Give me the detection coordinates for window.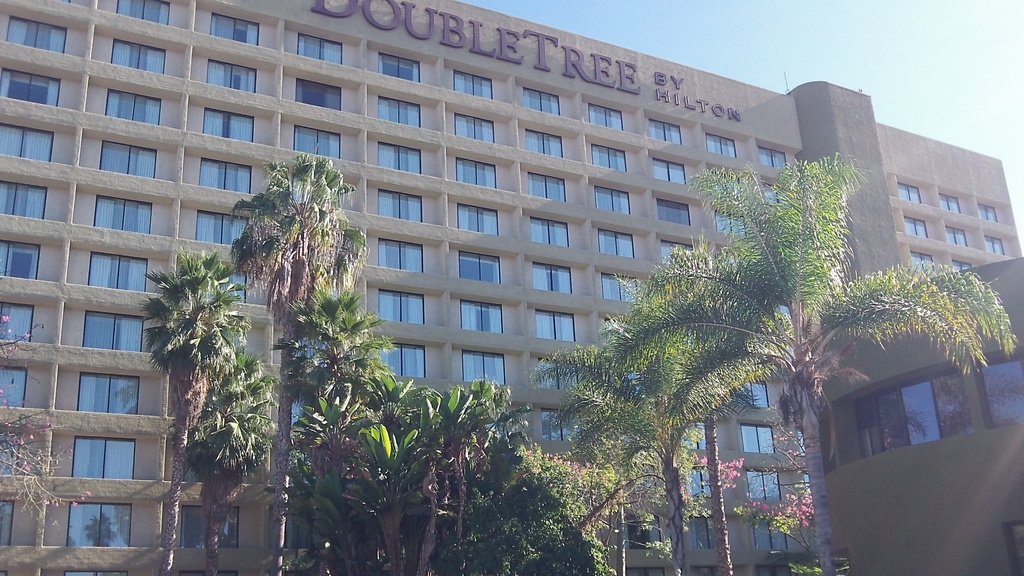
rect(762, 186, 803, 204).
